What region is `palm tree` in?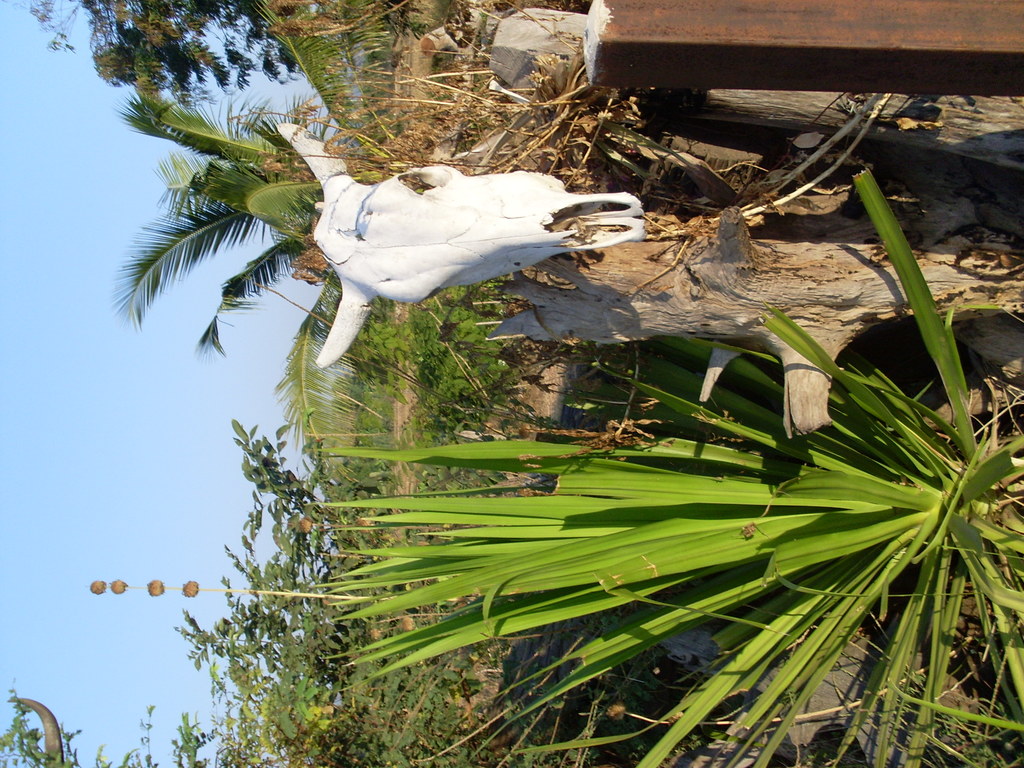
box=[191, 446, 352, 746].
